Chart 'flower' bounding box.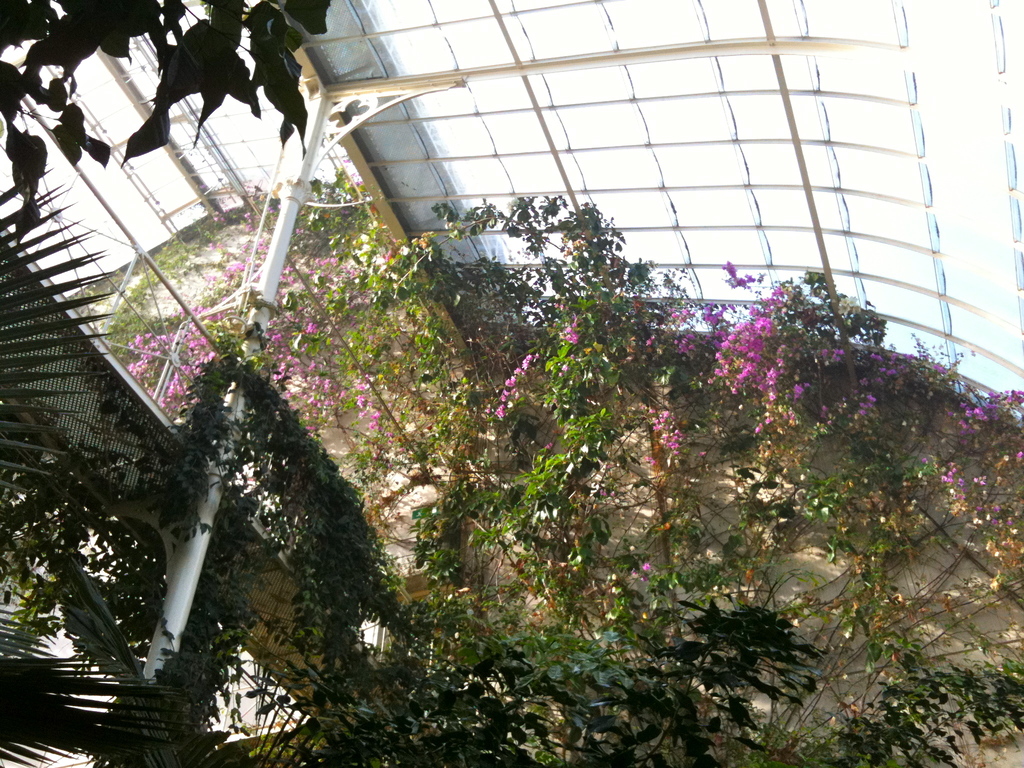
Charted: 641, 561, 649, 572.
